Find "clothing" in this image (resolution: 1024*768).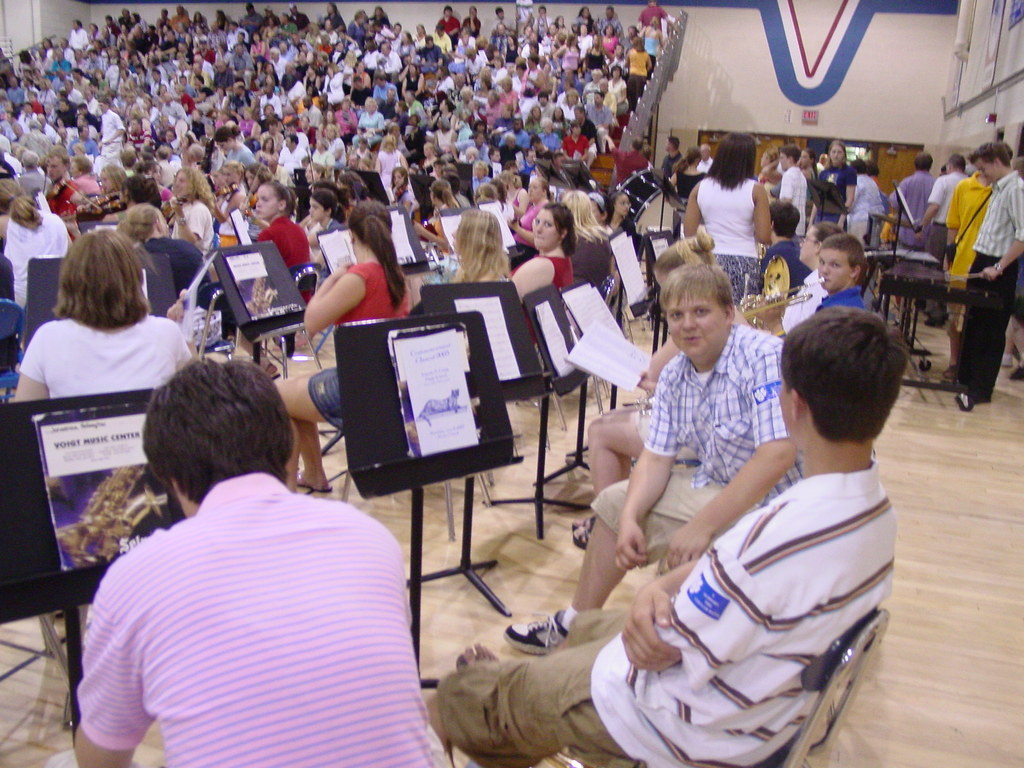
(x1=67, y1=406, x2=428, y2=759).
